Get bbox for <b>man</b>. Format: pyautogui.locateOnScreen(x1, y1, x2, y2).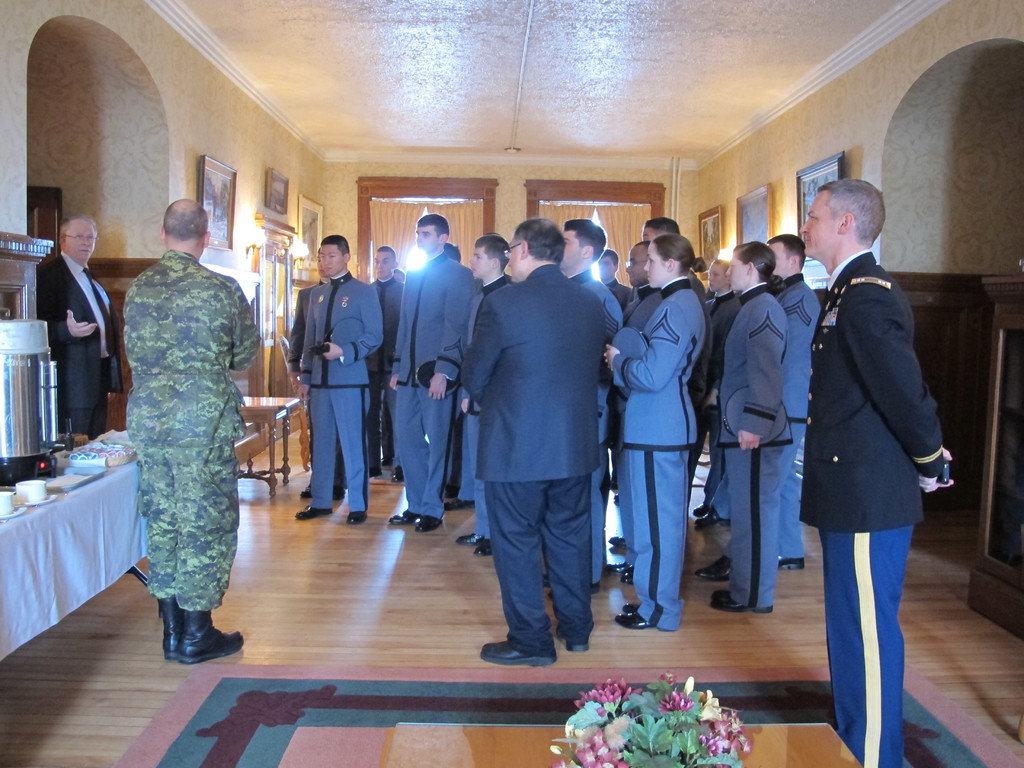
pyautogui.locateOnScreen(369, 240, 412, 459).
